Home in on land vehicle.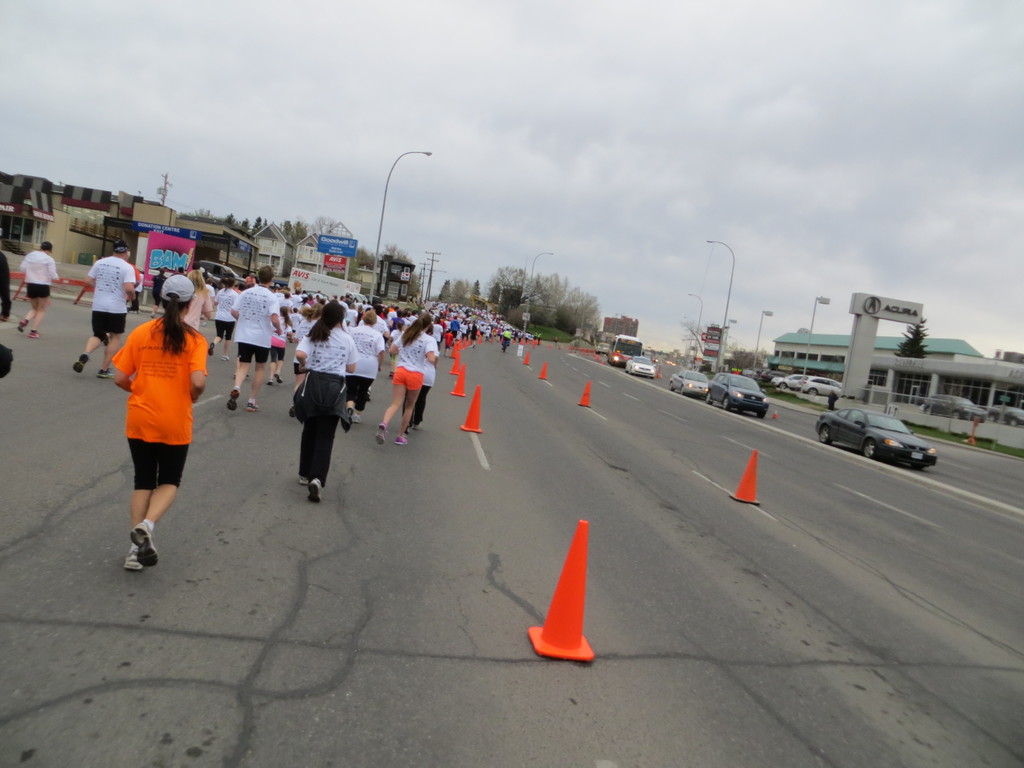
Homed in at BBox(267, 278, 288, 291).
